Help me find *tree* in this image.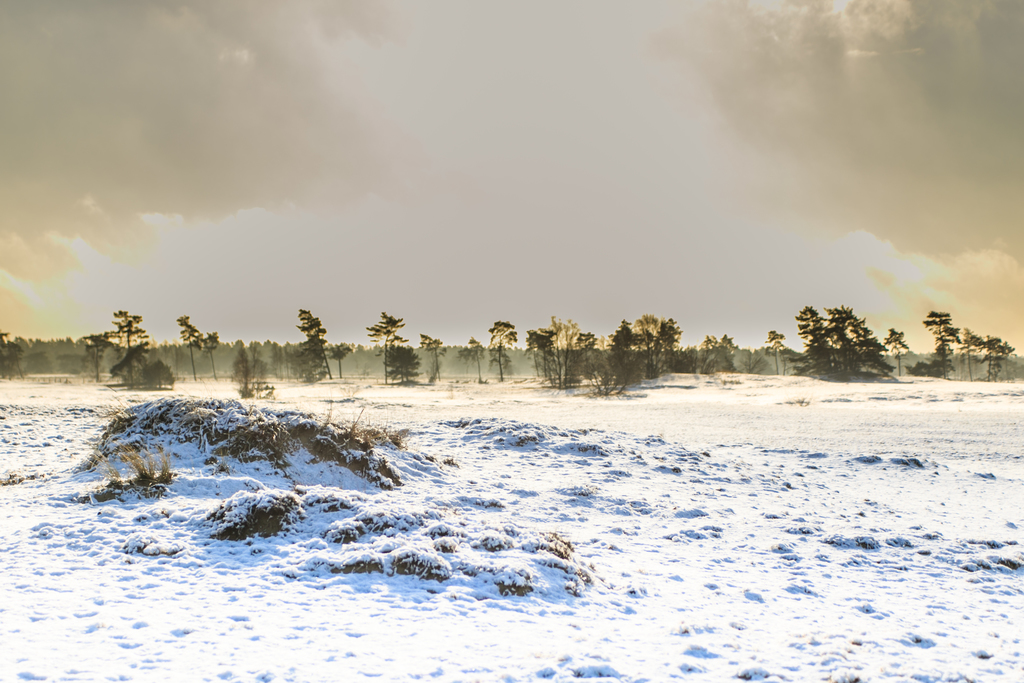
Found it: locate(353, 301, 413, 377).
